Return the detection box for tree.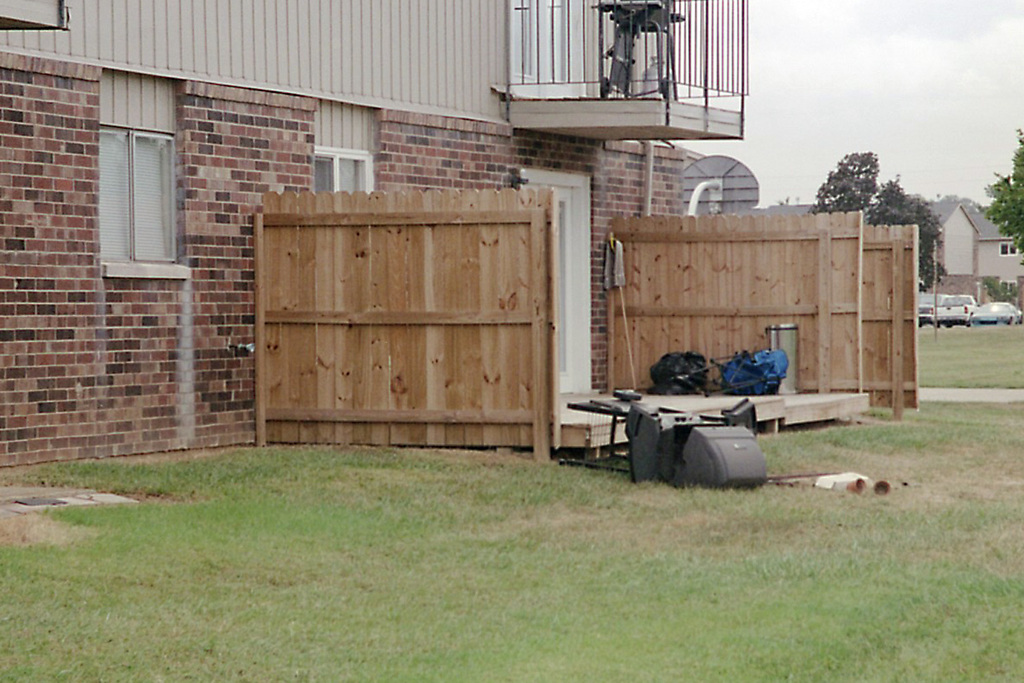
rect(971, 268, 1021, 311).
